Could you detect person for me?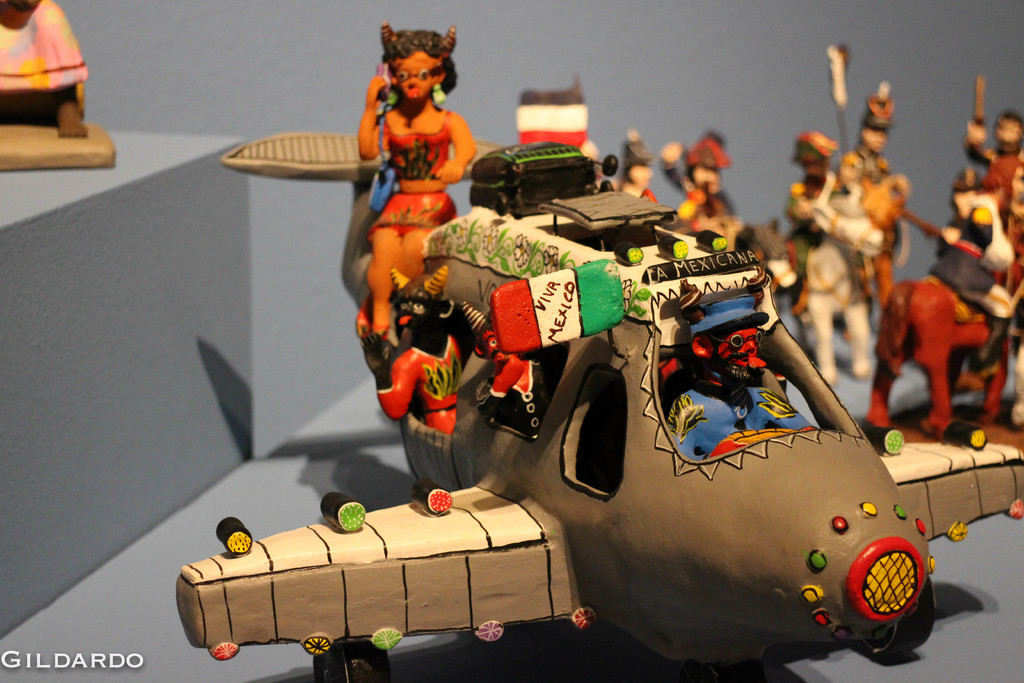
Detection result: region(783, 127, 842, 307).
